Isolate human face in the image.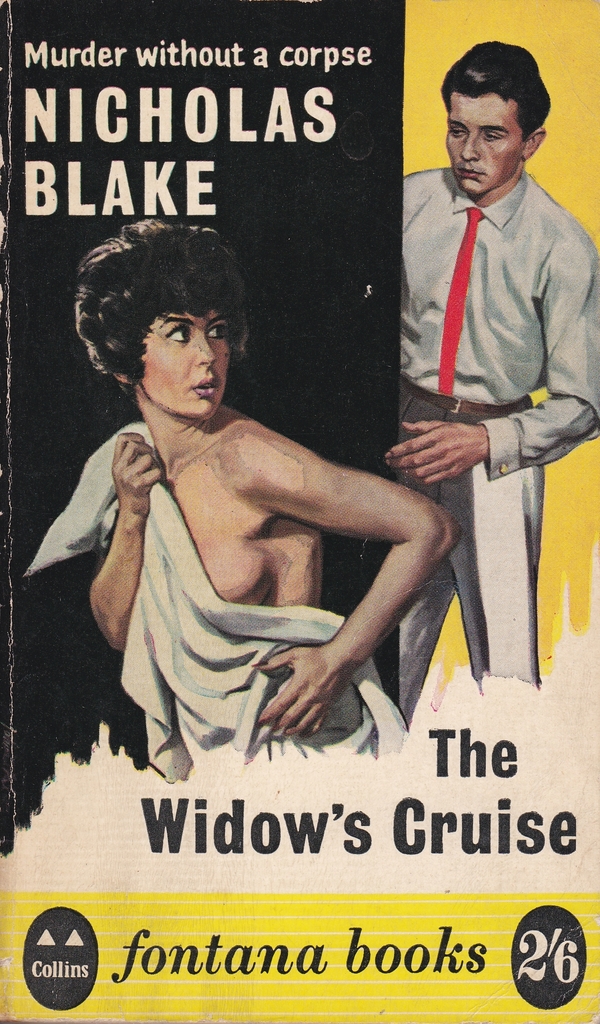
Isolated region: locate(135, 296, 240, 420).
